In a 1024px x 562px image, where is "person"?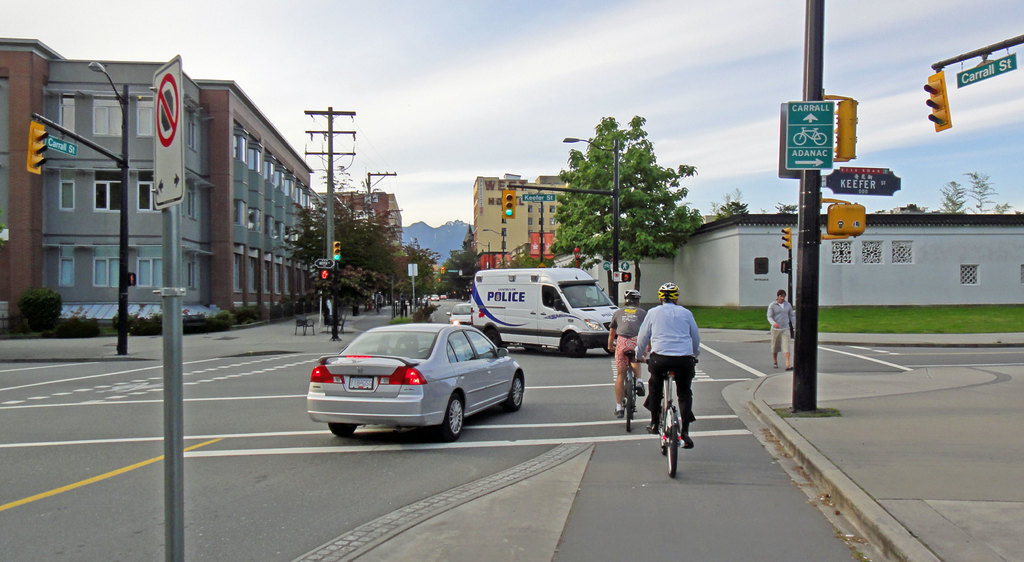
[644,271,703,469].
